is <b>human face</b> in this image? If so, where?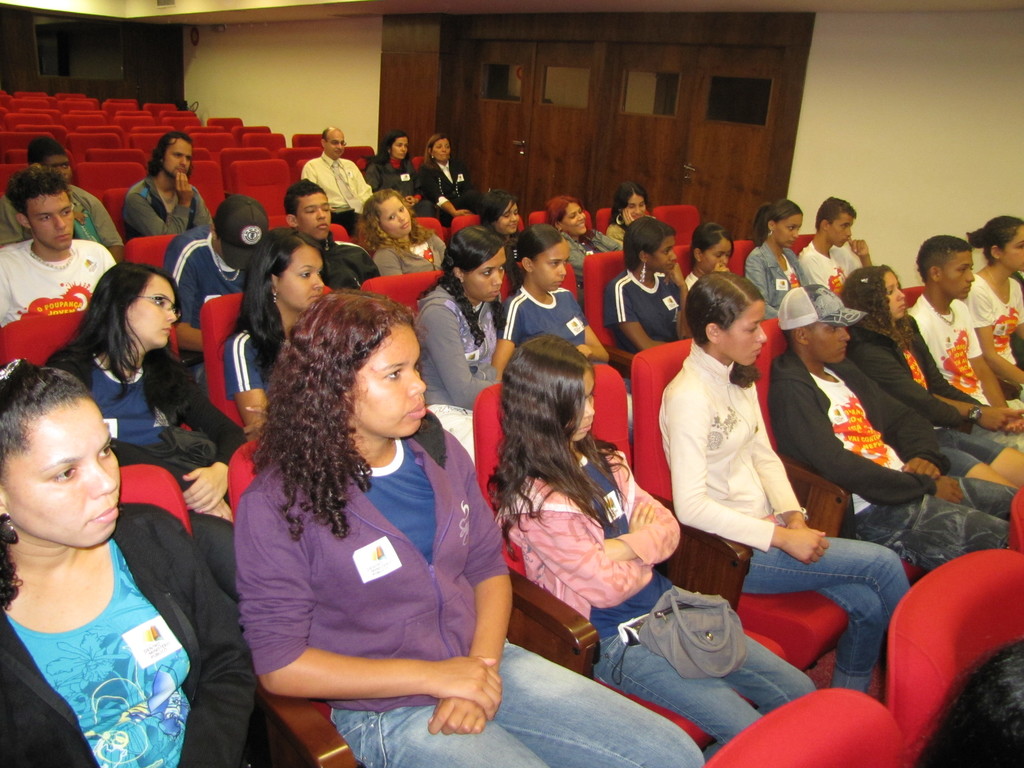
Yes, at <bbox>650, 237, 676, 273</bbox>.
